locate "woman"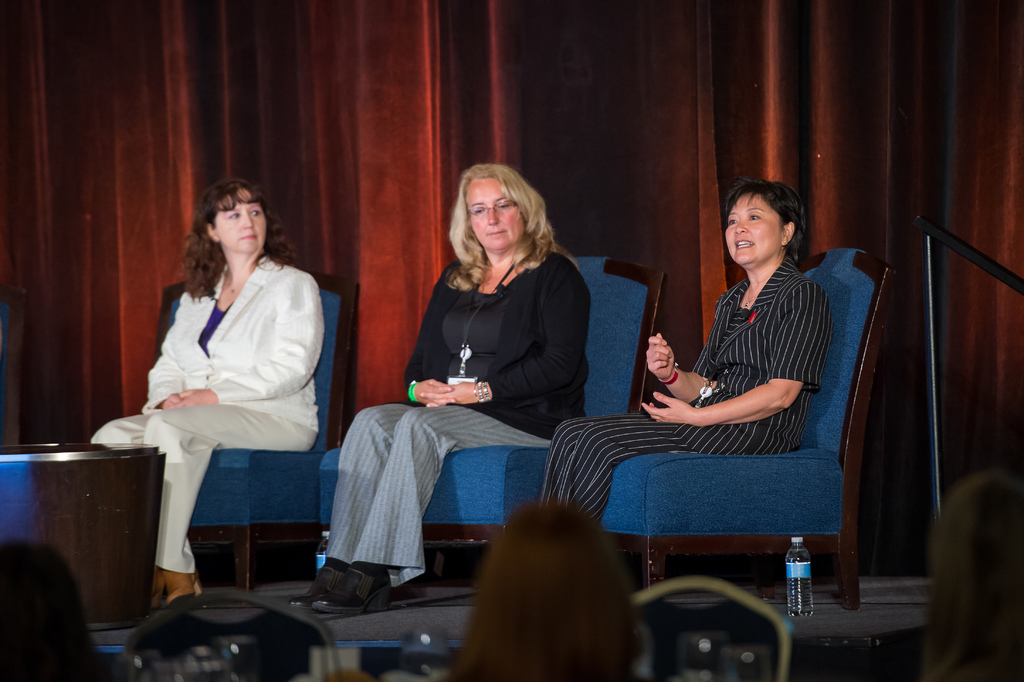
108:176:321:617
